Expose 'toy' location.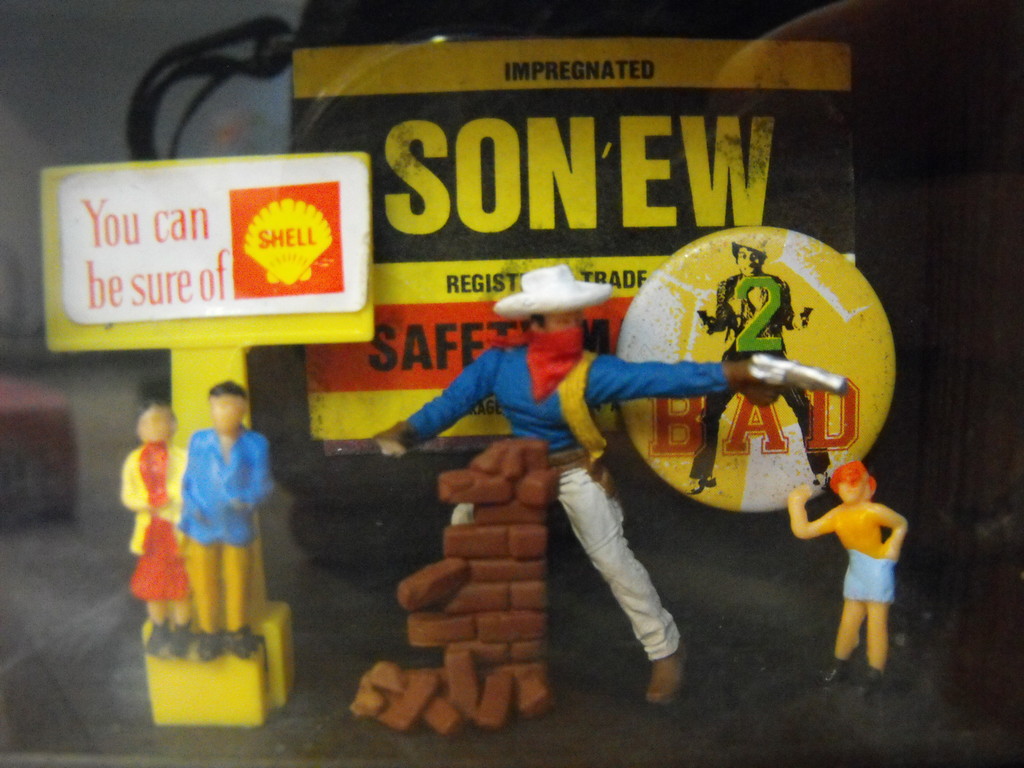
Exposed at bbox=(371, 262, 845, 709).
